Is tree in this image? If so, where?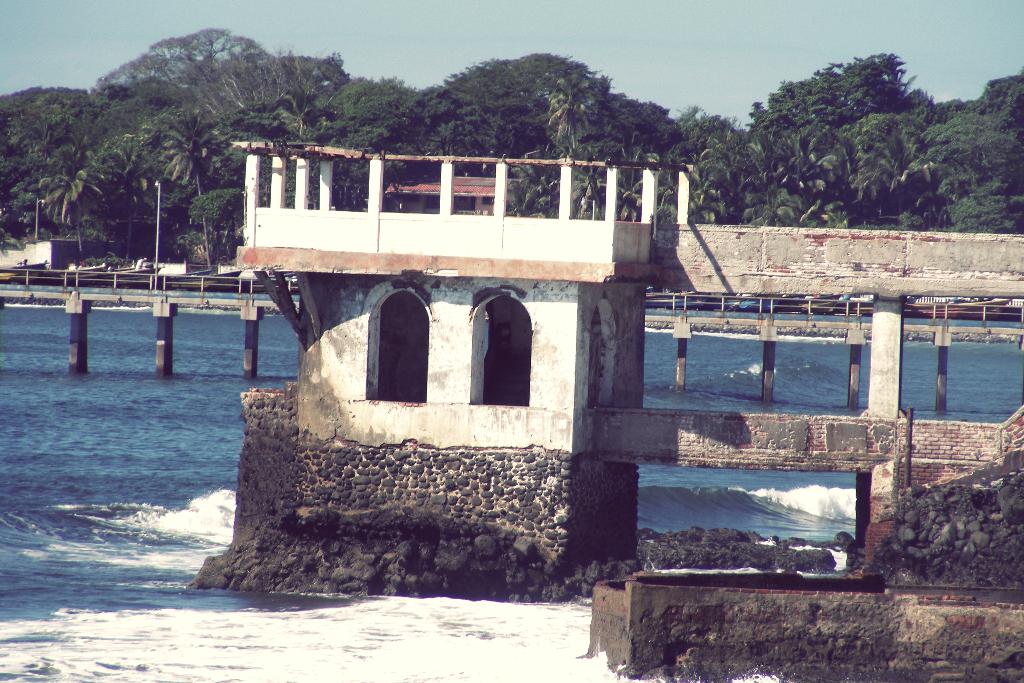
Yes, at <box>0,82,112,252</box>.
